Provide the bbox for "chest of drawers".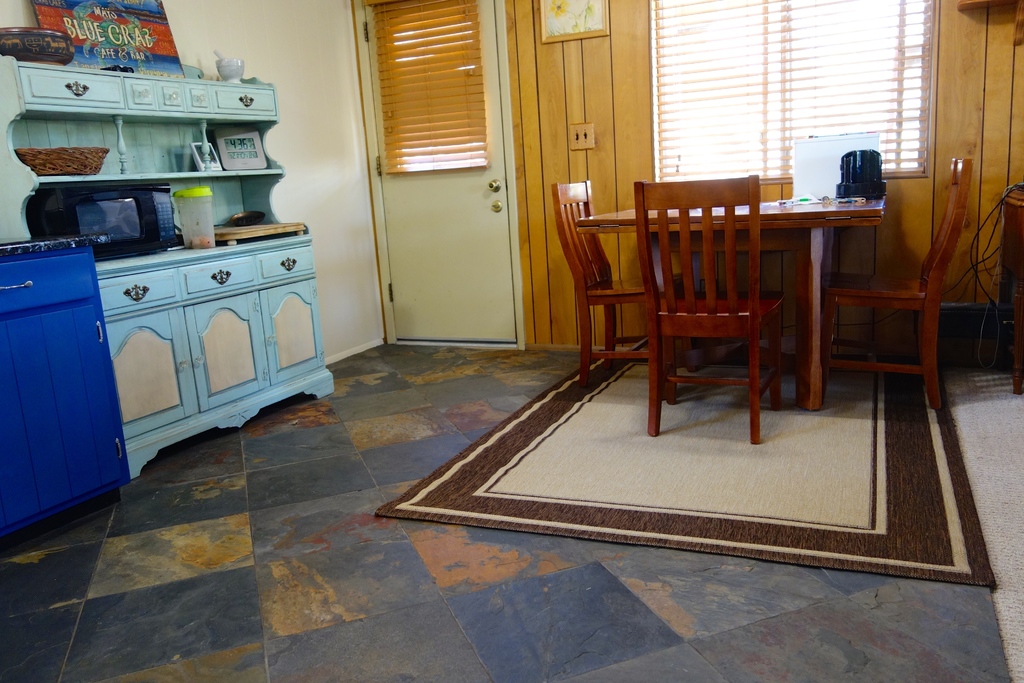
1/51/335/489.
